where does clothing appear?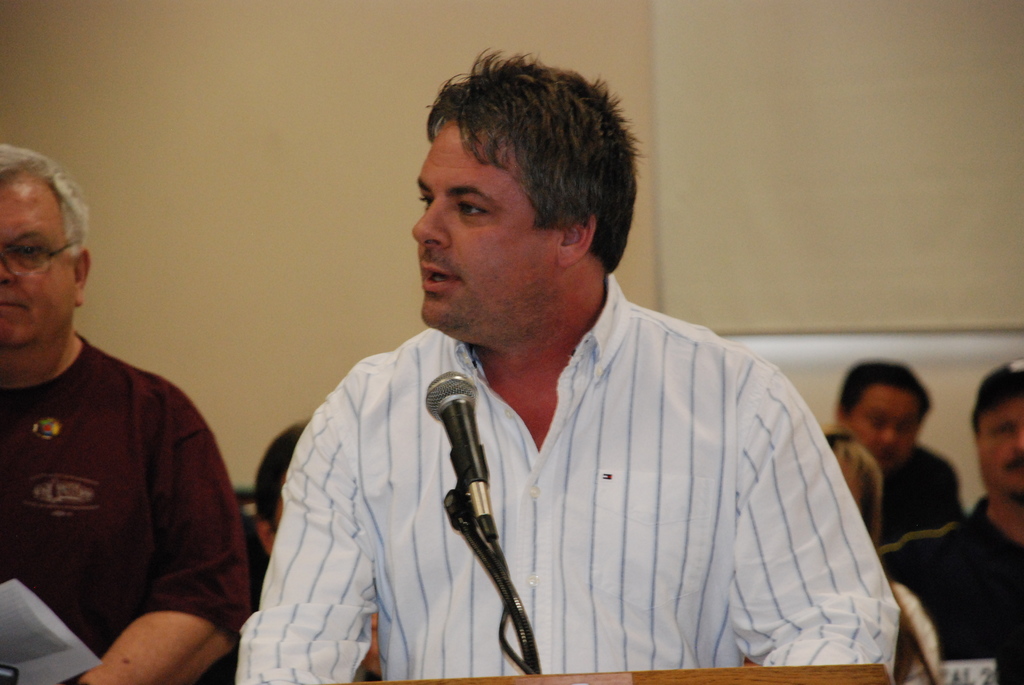
Appears at 825:437:959:541.
